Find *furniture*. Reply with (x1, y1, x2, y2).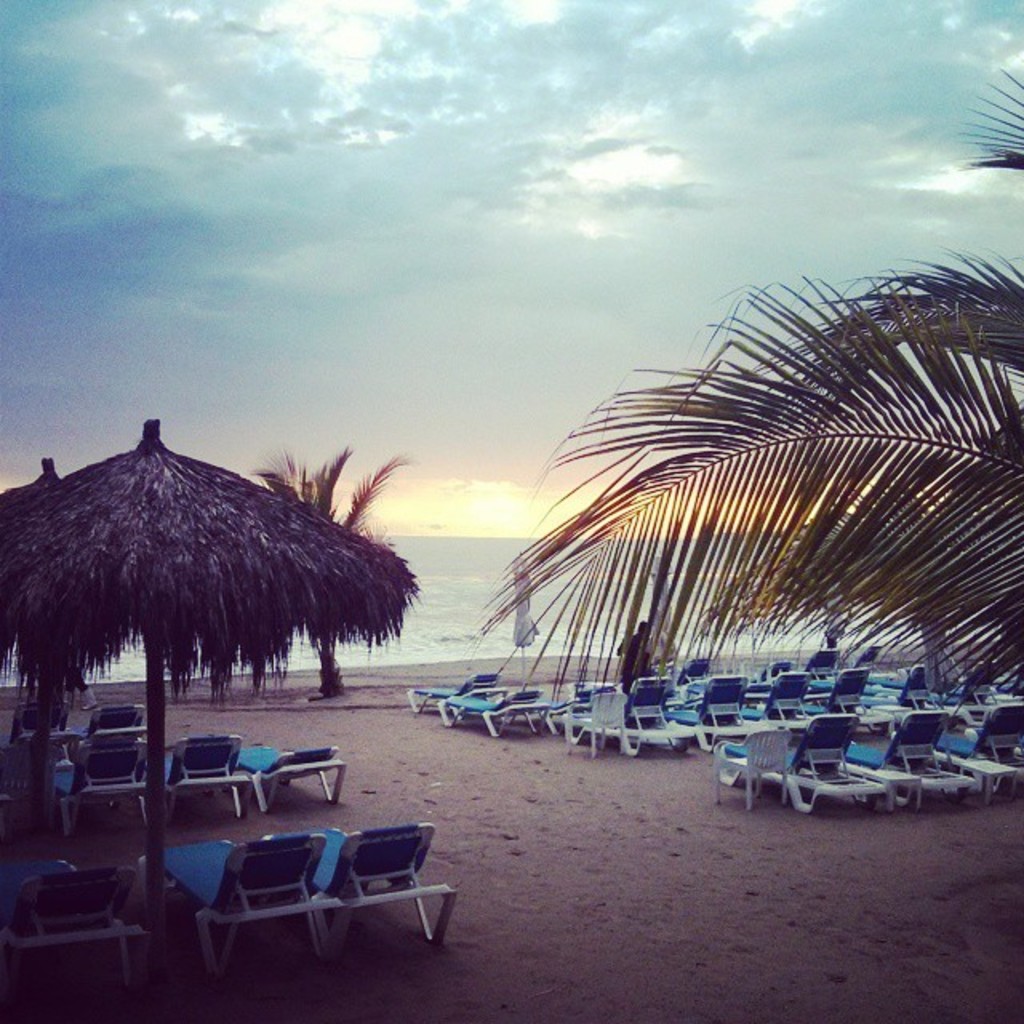
(0, 854, 149, 990).
